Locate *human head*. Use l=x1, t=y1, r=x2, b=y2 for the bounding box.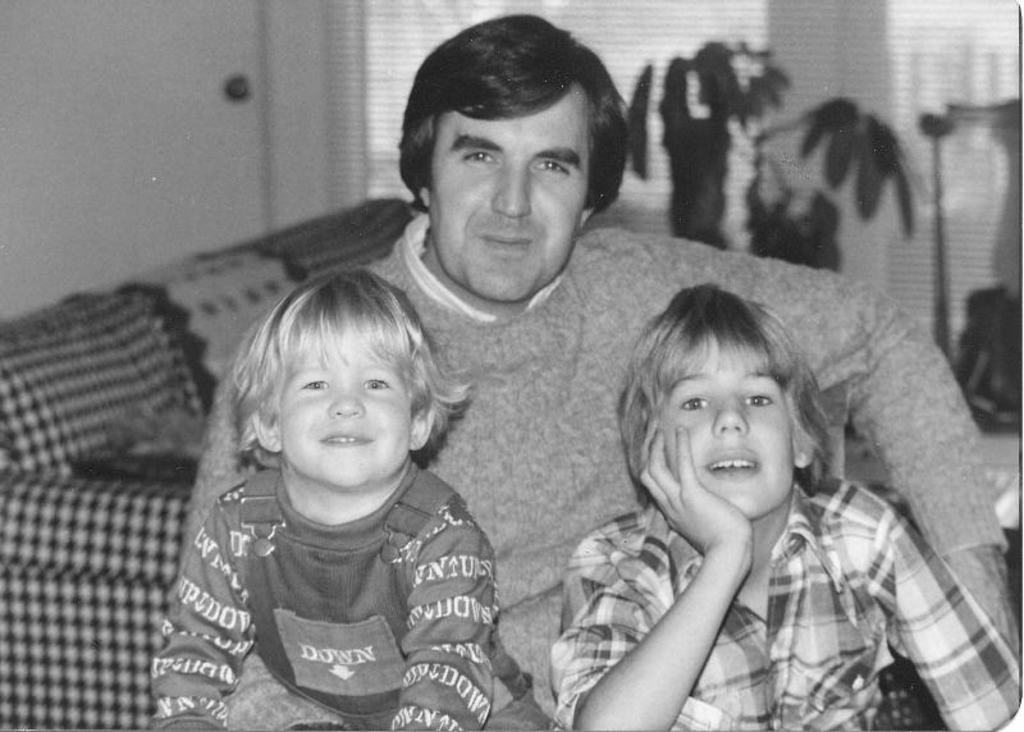
l=399, t=19, r=631, b=275.
